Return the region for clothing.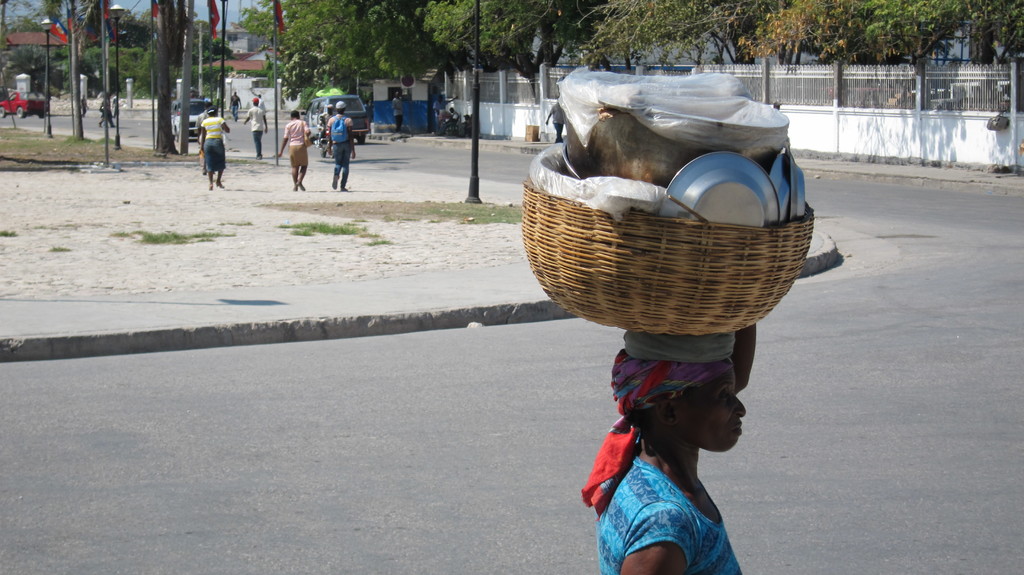
[323, 110, 347, 186].
